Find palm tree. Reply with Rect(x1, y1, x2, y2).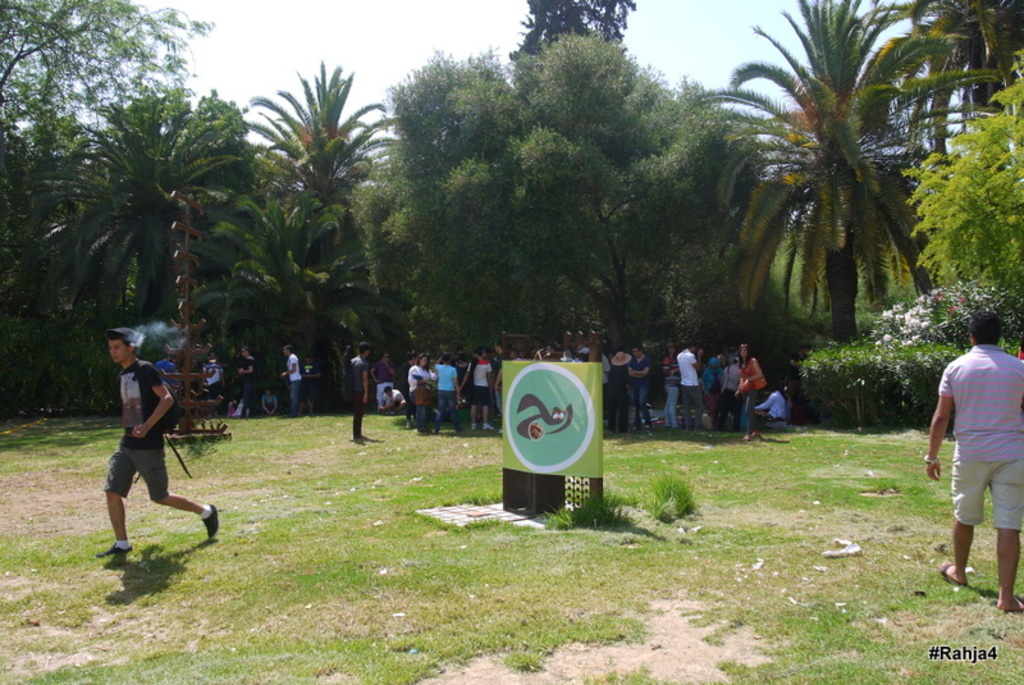
Rect(17, 91, 269, 324).
